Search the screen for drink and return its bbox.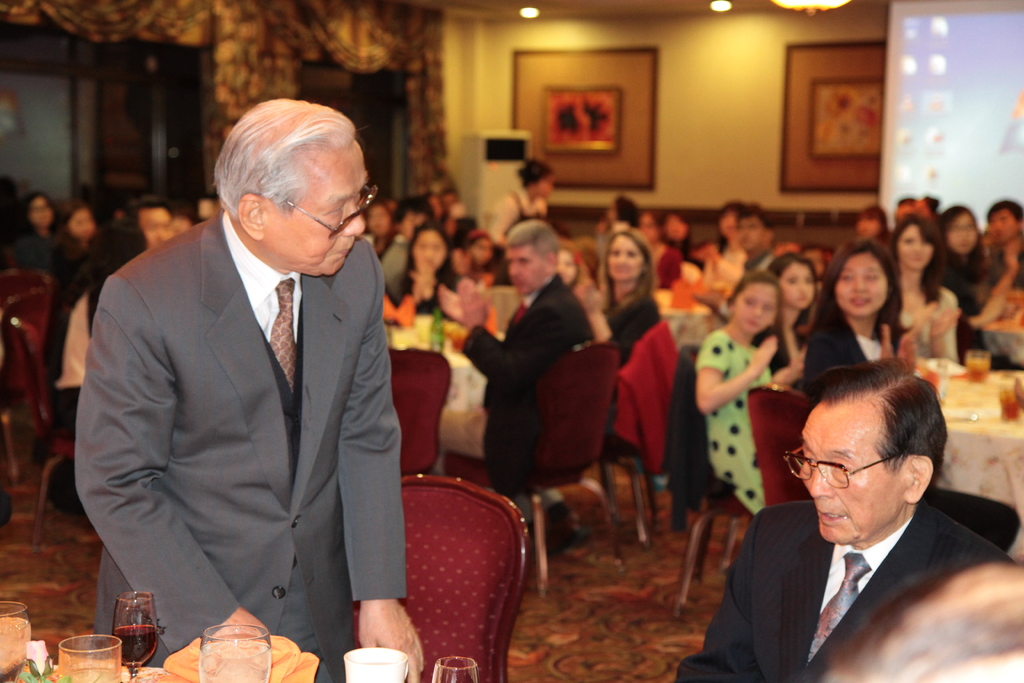
Found: <box>109,626,156,658</box>.
